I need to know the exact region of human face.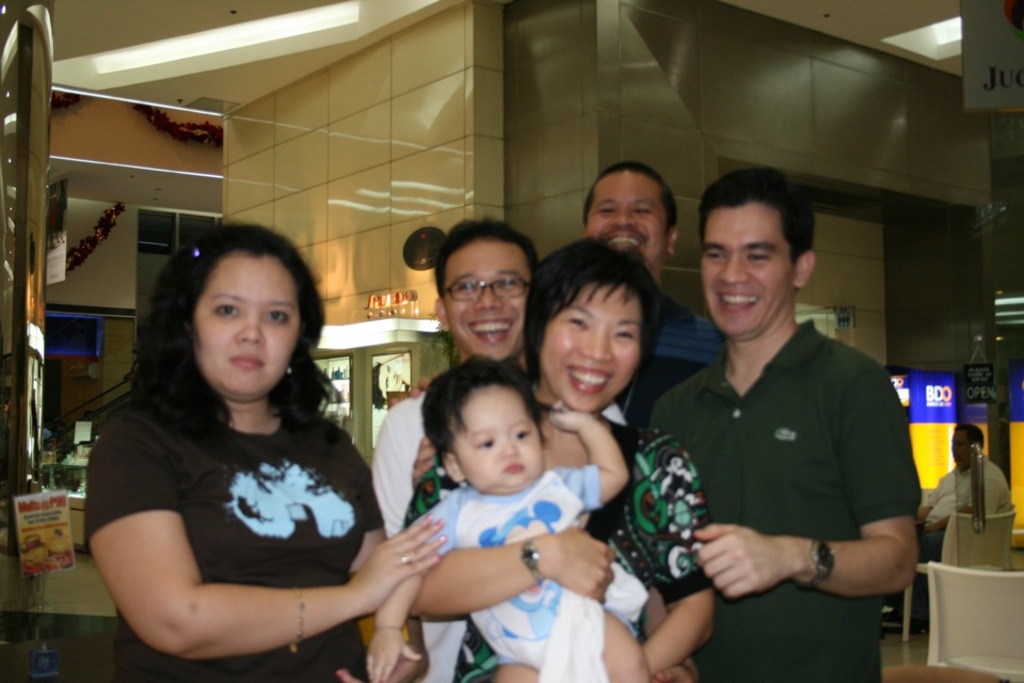
Region: select_region(195, 250, 302, 400).
